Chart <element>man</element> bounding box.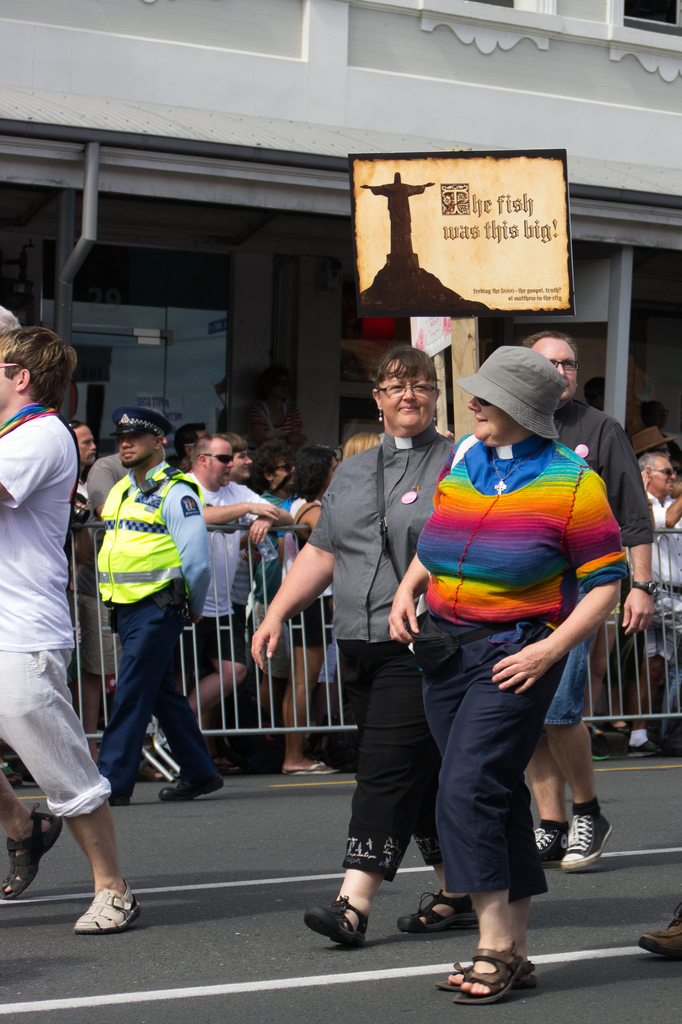
Charted: Rect(628, 453, 681, 754).
